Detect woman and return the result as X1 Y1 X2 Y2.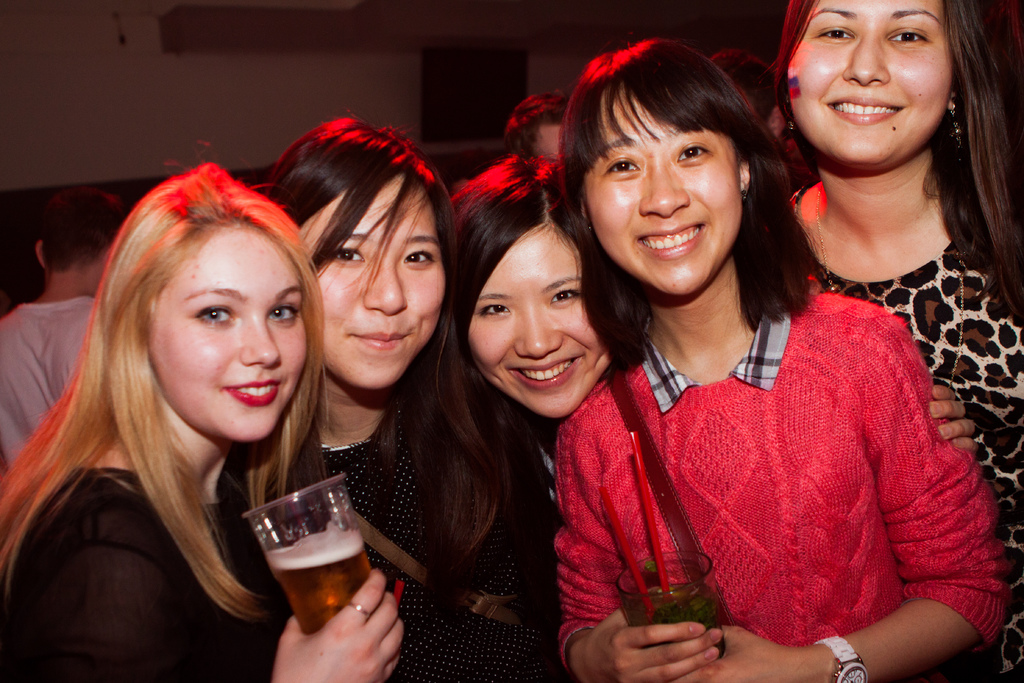
0 162 405 682.
